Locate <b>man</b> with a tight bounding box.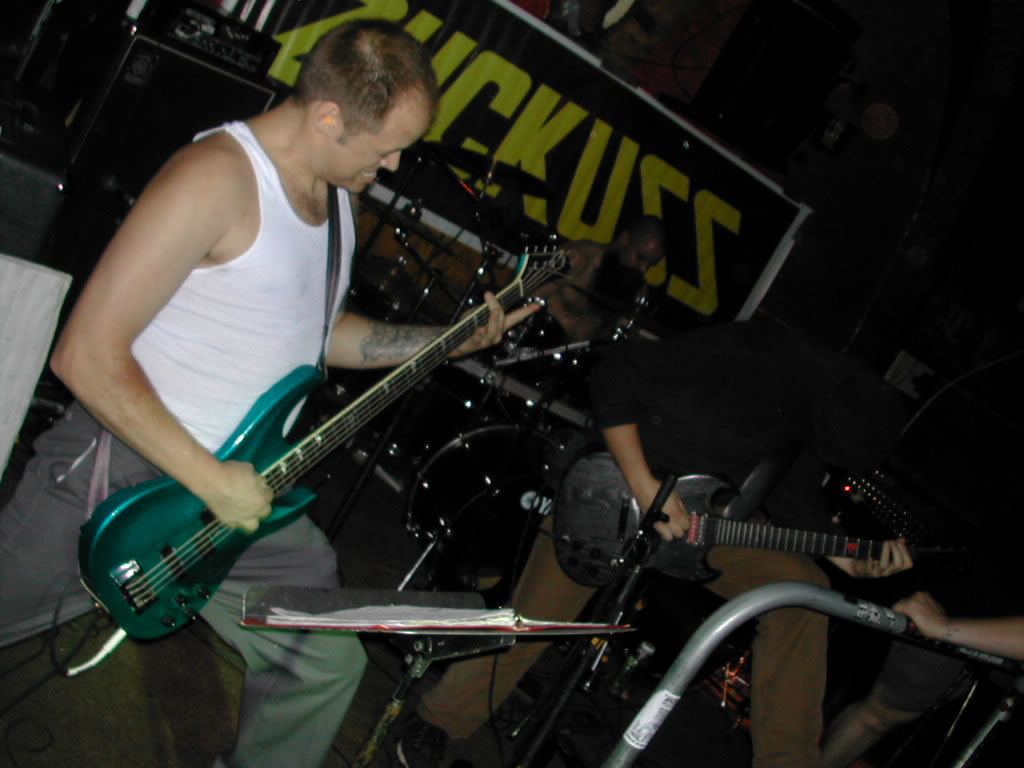
BBox(565, 224, 667, 337).
